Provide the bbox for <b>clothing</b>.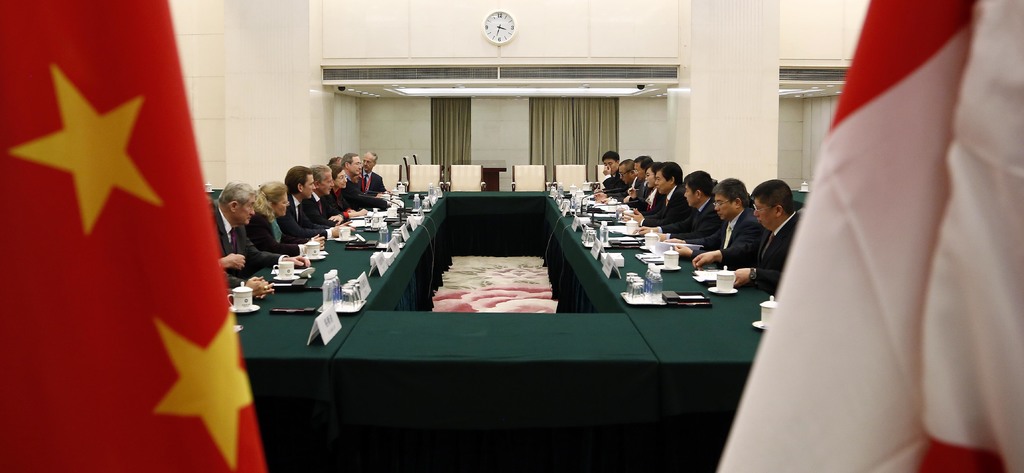
left=364, top=170, right=383, bottom=205.
